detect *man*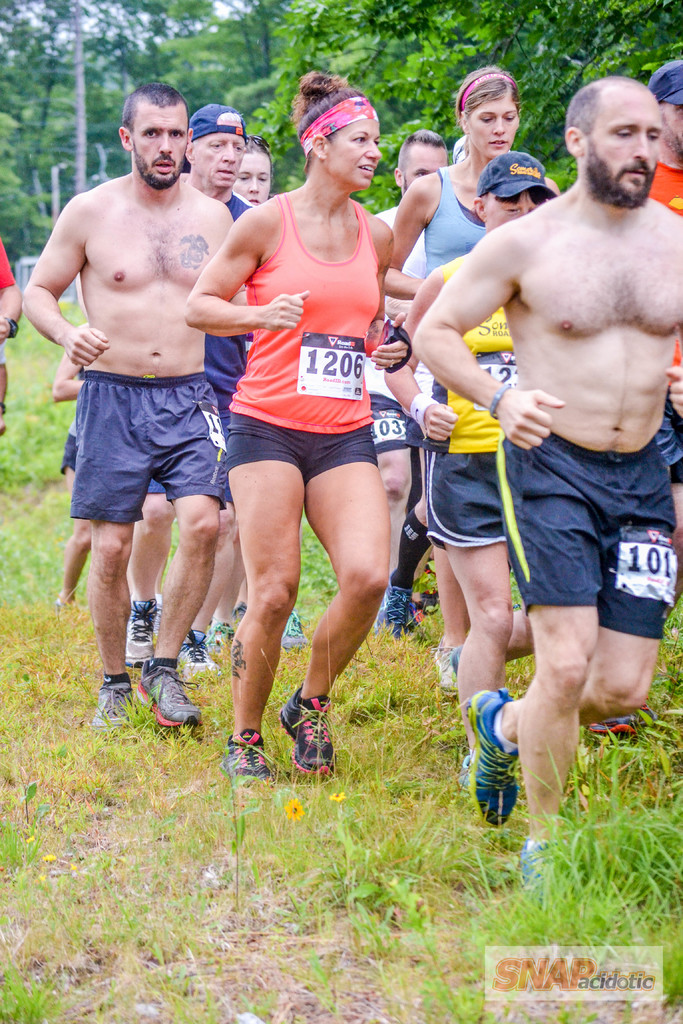
bbox=(400, 56, 677, 884)
